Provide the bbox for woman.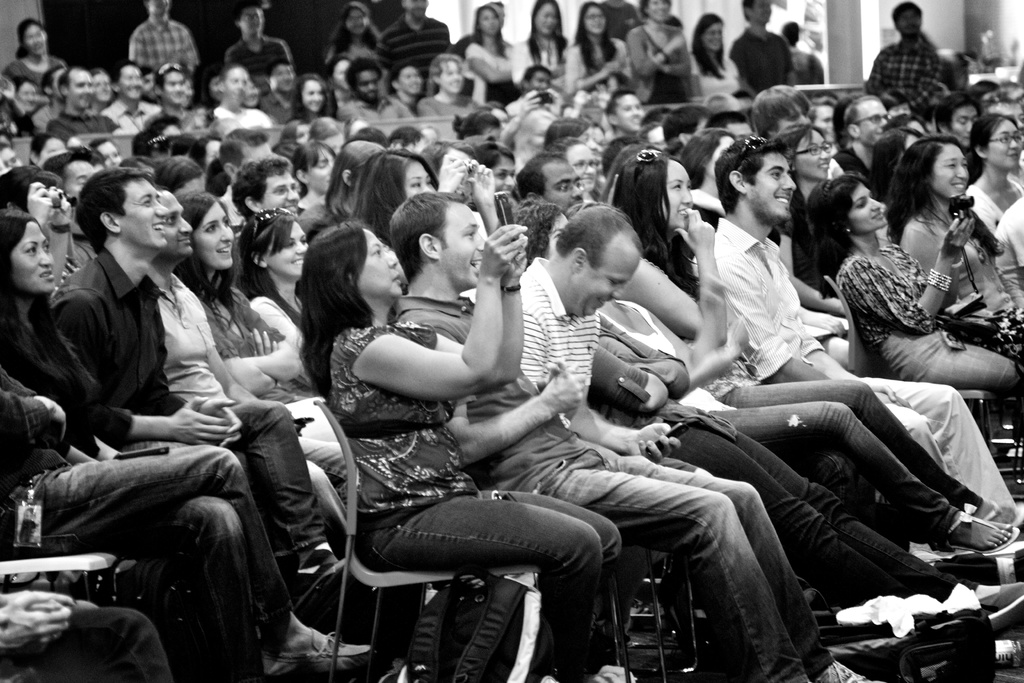
detection(294, 215, 621, 682).
